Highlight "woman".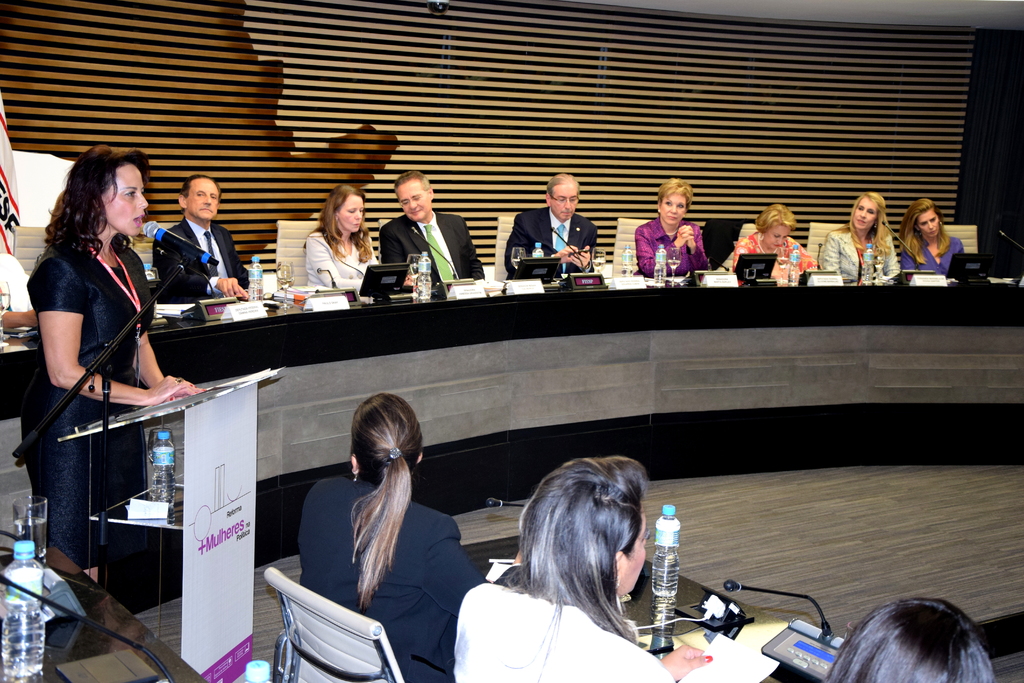
Highlighted region: 292:398:477:682.
